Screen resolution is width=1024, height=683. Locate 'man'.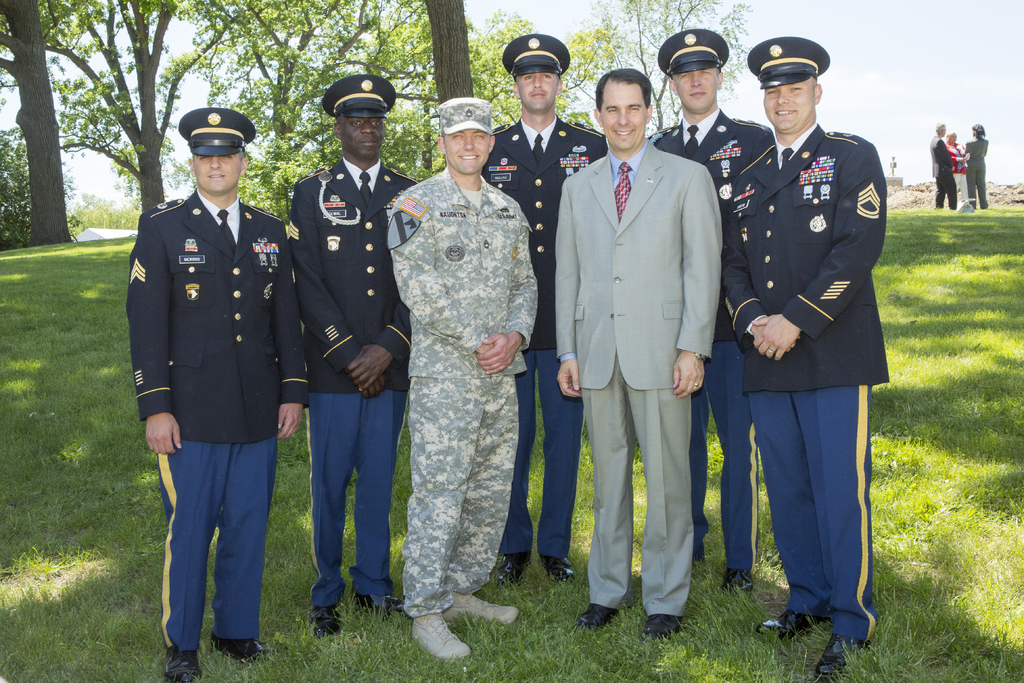
rect(929, 120, 957, 211).
